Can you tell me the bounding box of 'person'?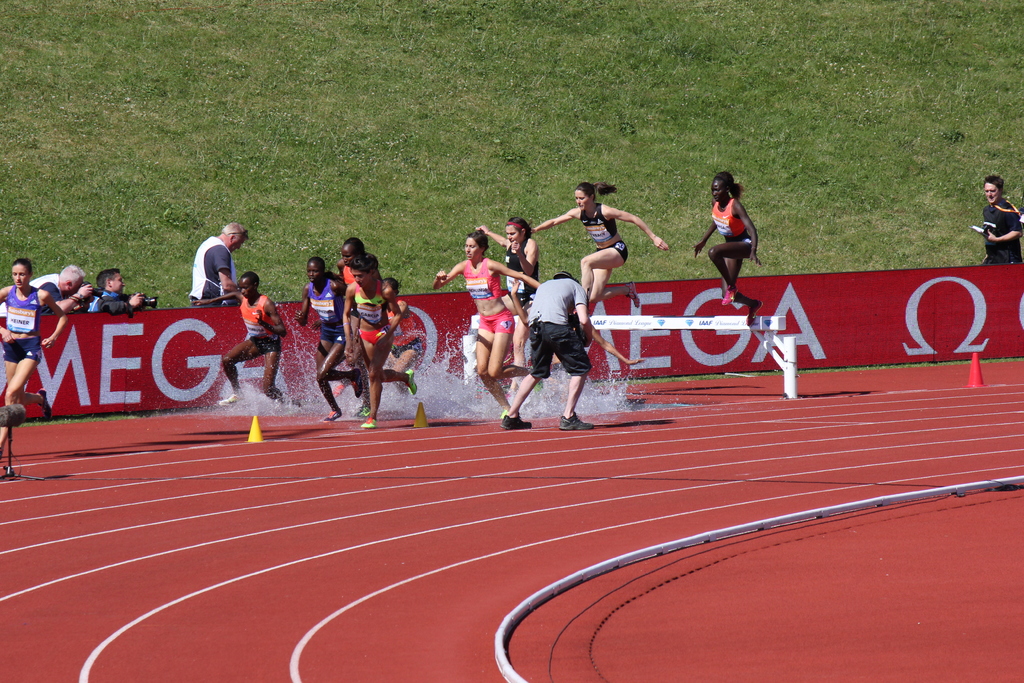
select_region(422, 230, 524, 386).
